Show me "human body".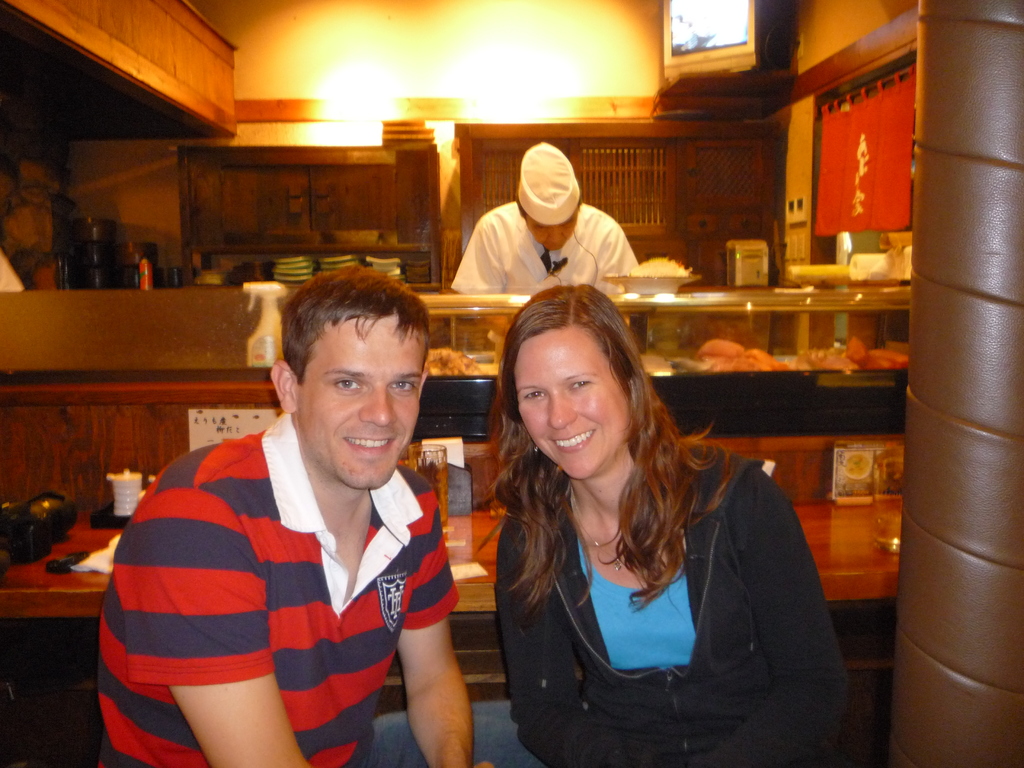
"human body" is here: (x1=93, y1=412, x2=490, y2=767).
